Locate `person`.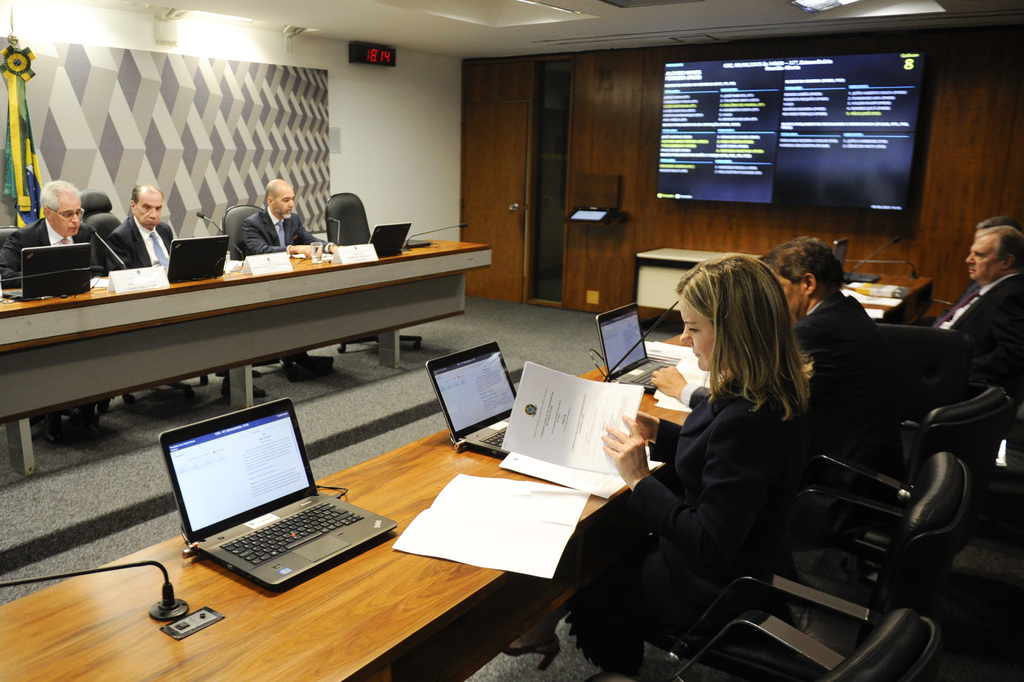
Bounding box: [958,214,1011,305].
